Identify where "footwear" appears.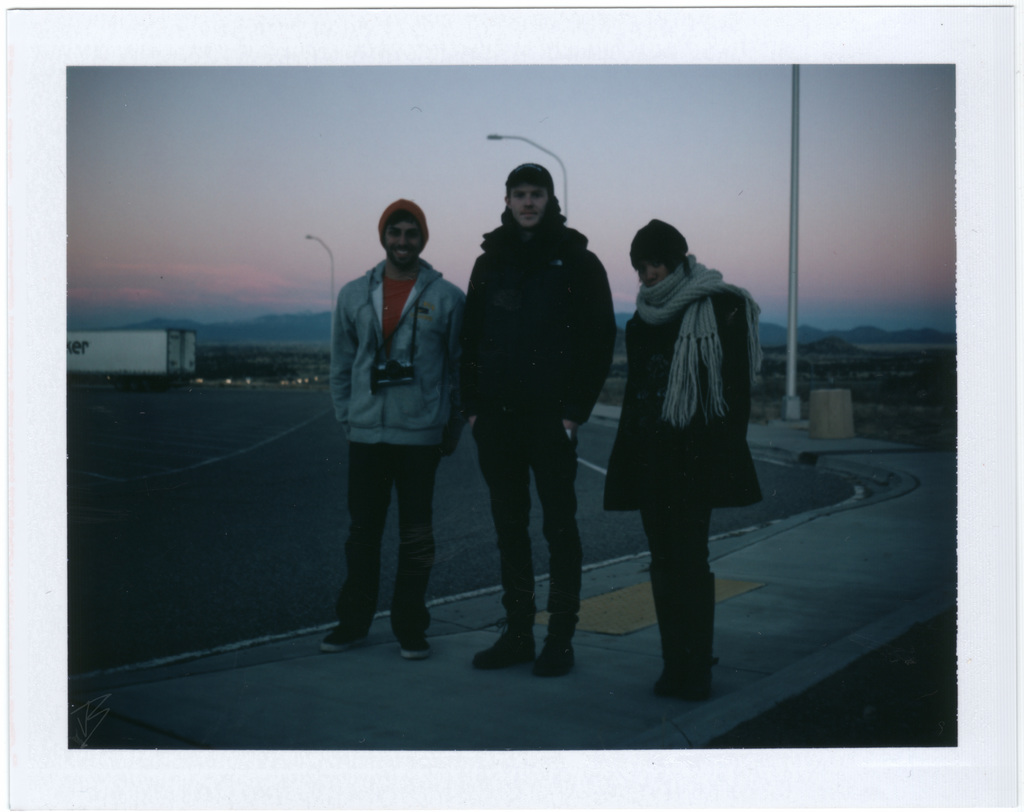
Appears at locate(319, 634, 371, 653).
